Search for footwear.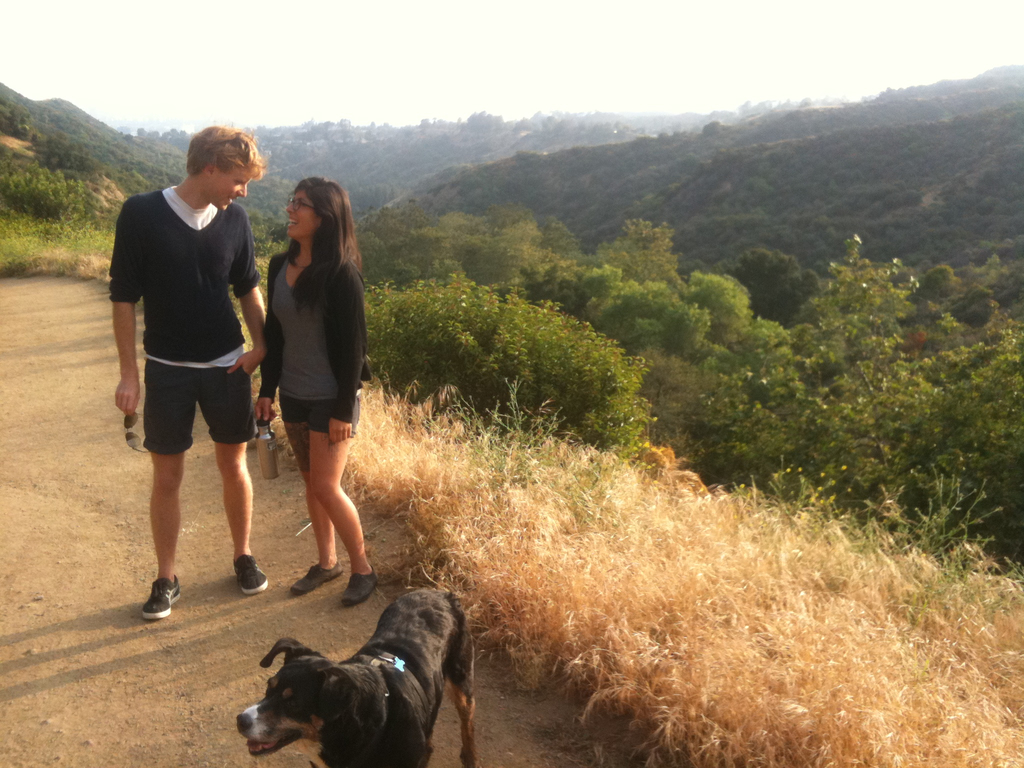
Found at (x1=236, y1=552, x2=268, y2=598).
